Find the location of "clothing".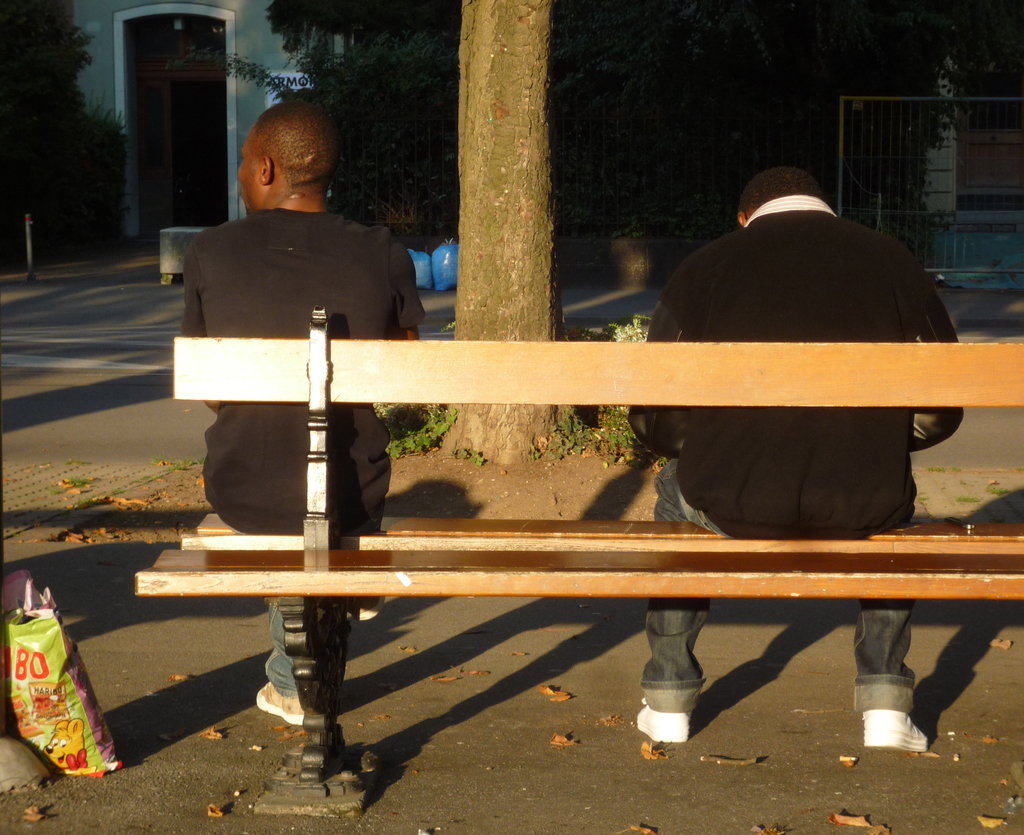
Location: x1=178, y1=202, x2=428, y2=537.
